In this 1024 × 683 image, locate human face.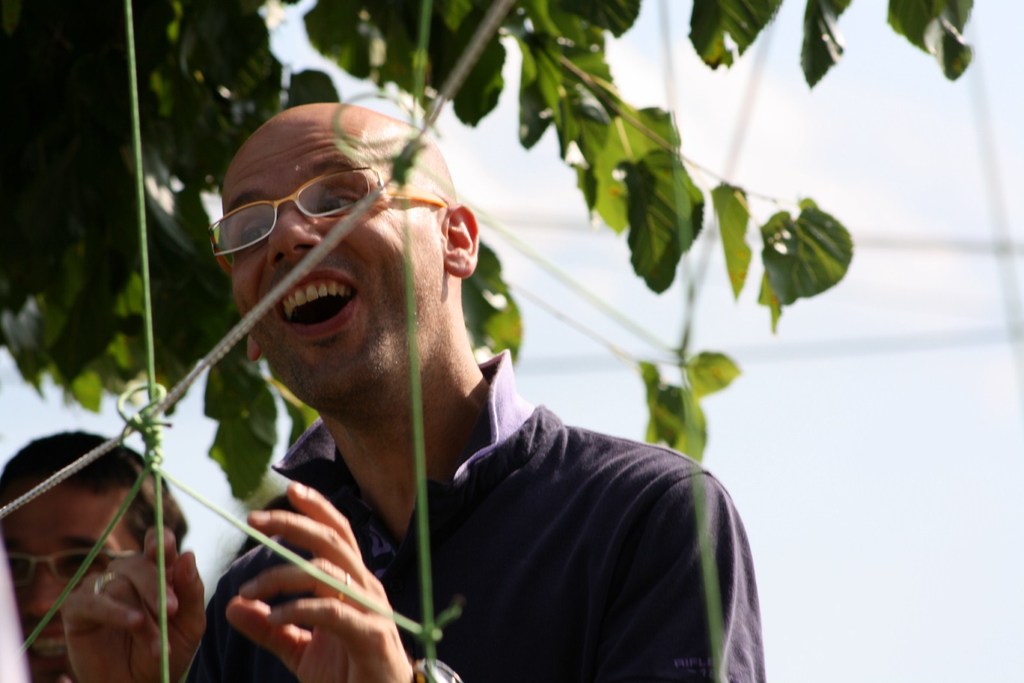
Bounding box: box(0, 481, 138, 676).
